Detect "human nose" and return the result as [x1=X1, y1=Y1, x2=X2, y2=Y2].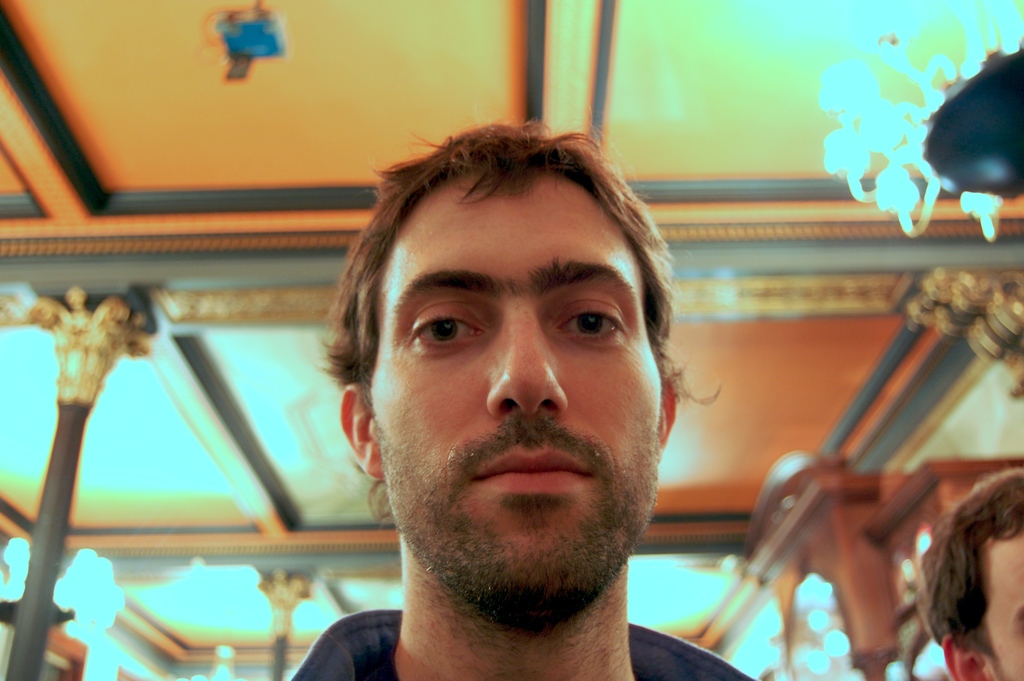
[x1=488, y1=302, x2=569, y2=419].
